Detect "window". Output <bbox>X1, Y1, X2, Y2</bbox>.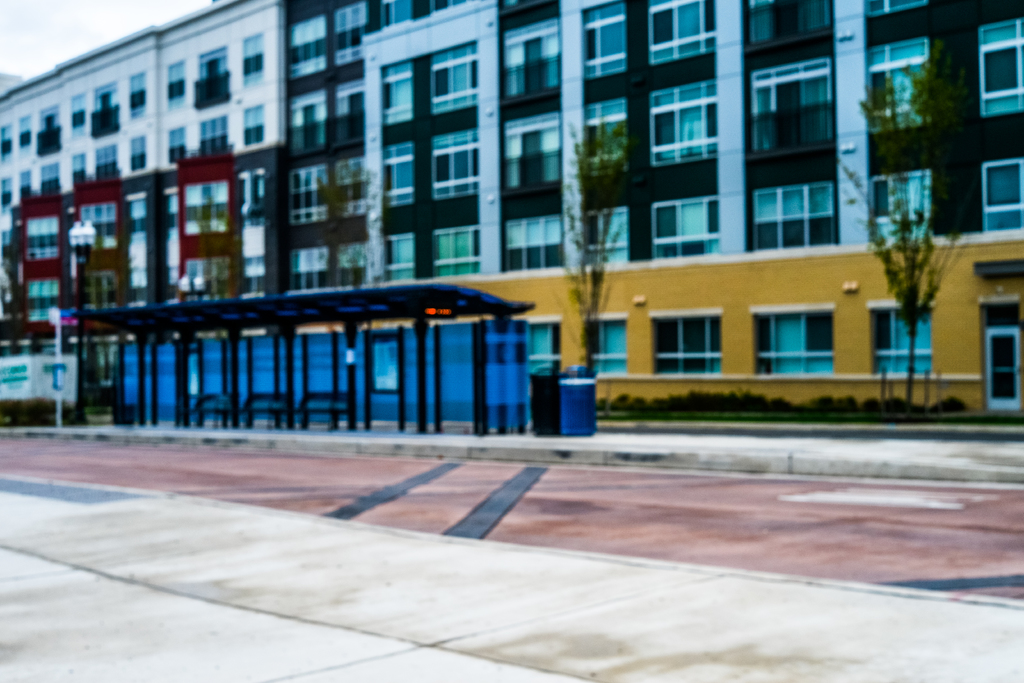
<bbox>291, 13, 328, 79</bbox>.
